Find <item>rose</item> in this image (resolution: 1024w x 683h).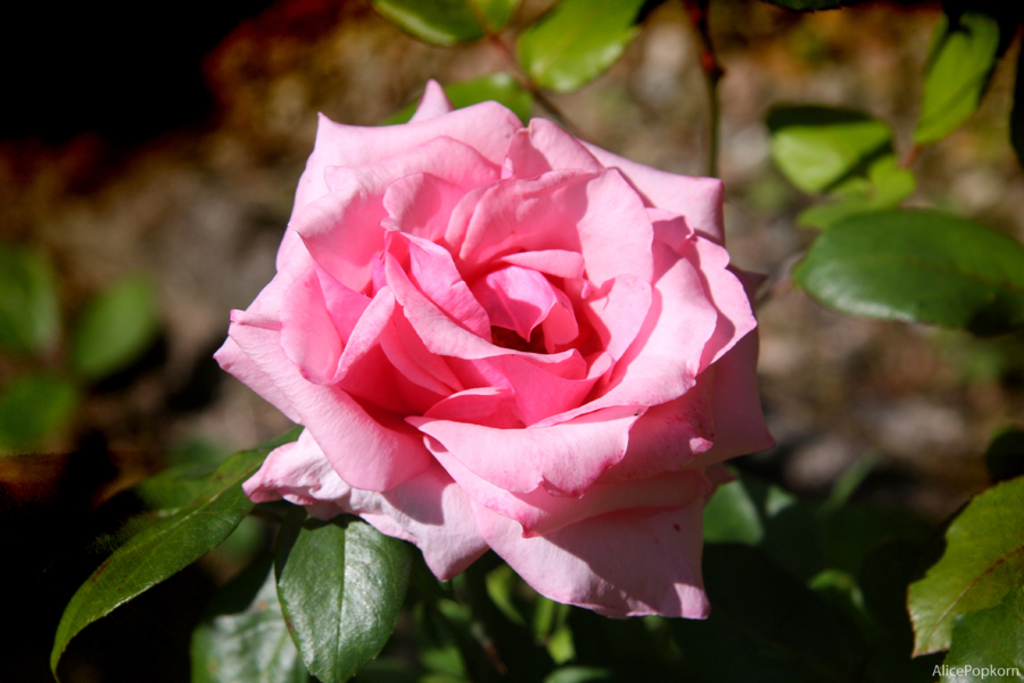
box=[206, 74, 781, 622].
